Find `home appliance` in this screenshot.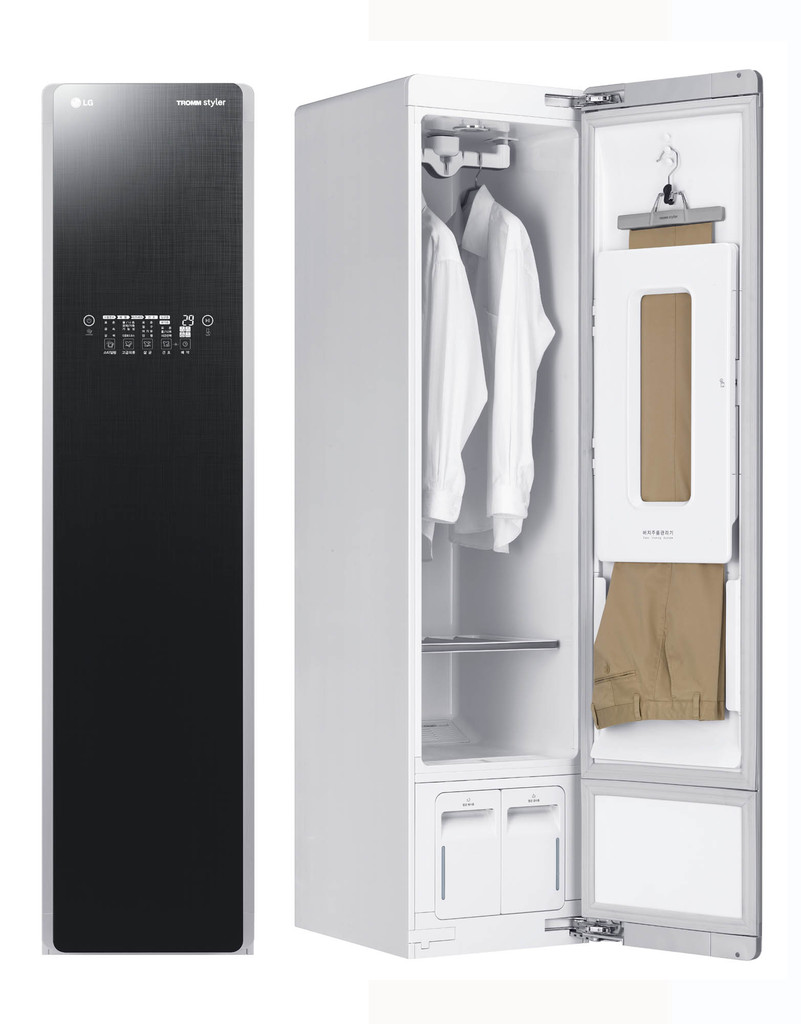
The bounding box for `home appliance` is crop(38, 75, 258, 963).
